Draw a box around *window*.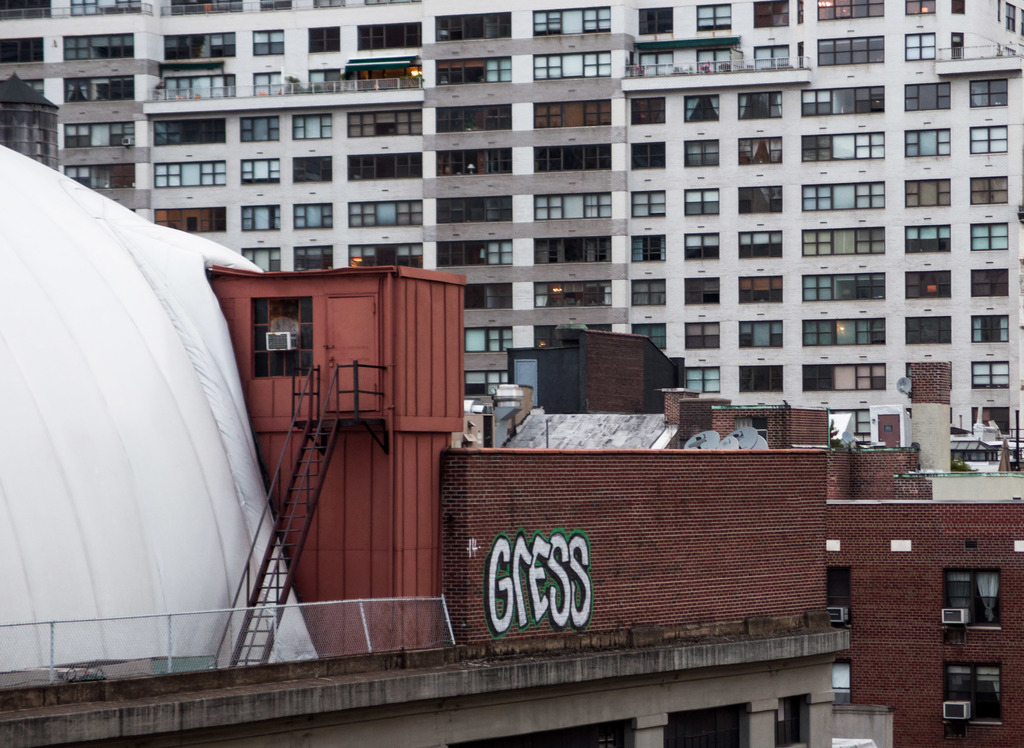
<box>820,35,889,74</box>.
